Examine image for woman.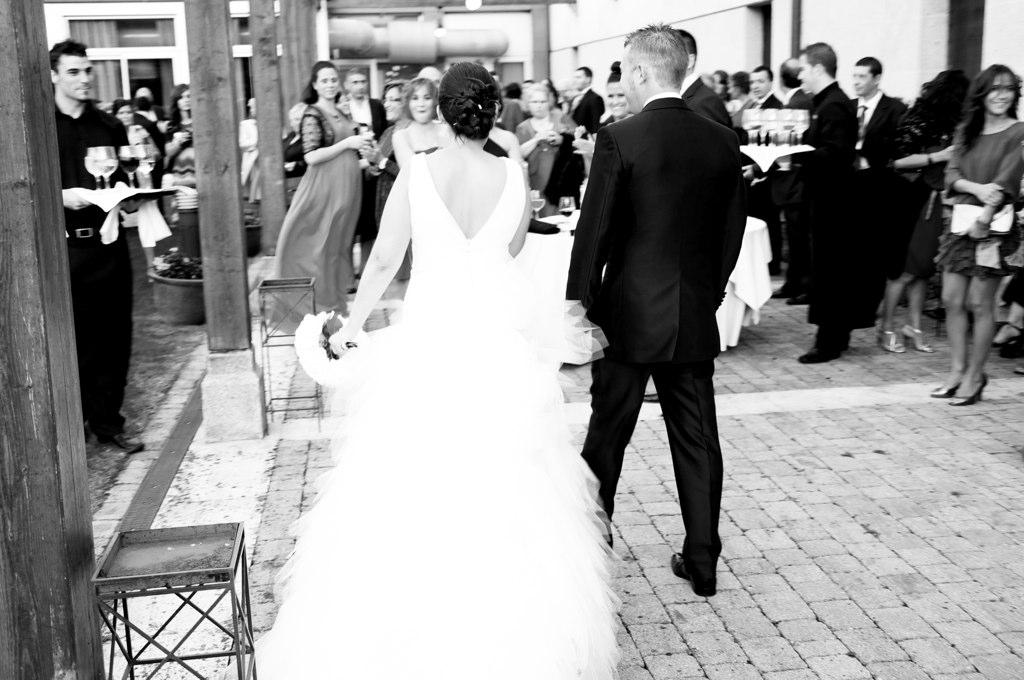
Examination result: bbox=[924, 63, 1023, 413].
